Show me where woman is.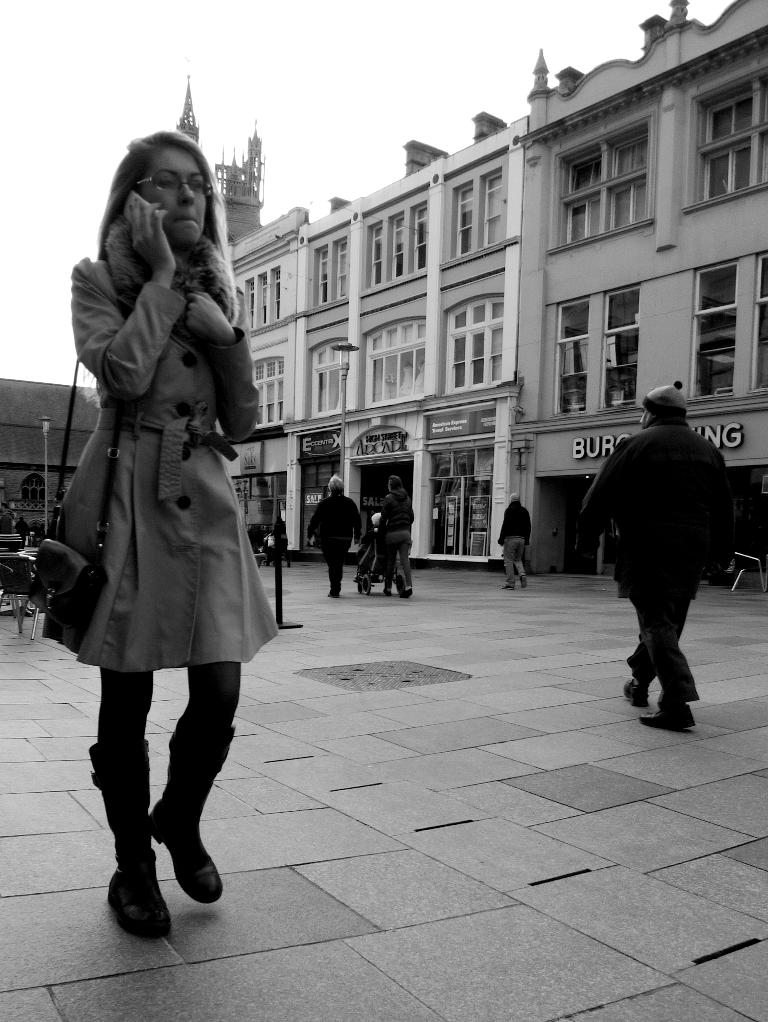
woman is at <bbox>34, 101, 294, 912</bbox>.
